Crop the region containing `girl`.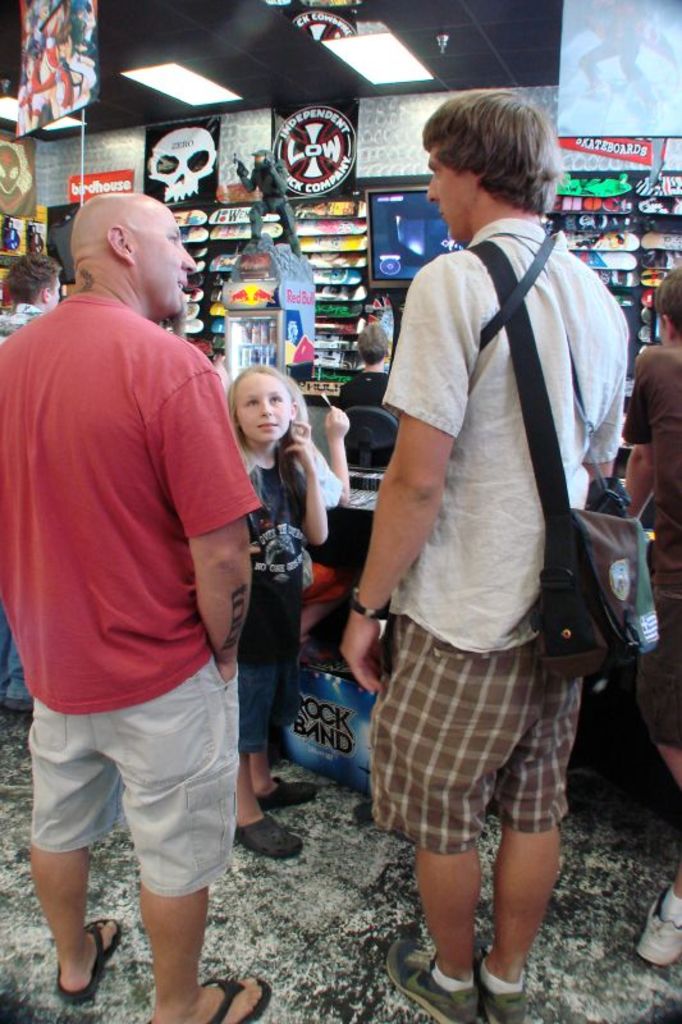
Crop region: 223/358/328/855.
